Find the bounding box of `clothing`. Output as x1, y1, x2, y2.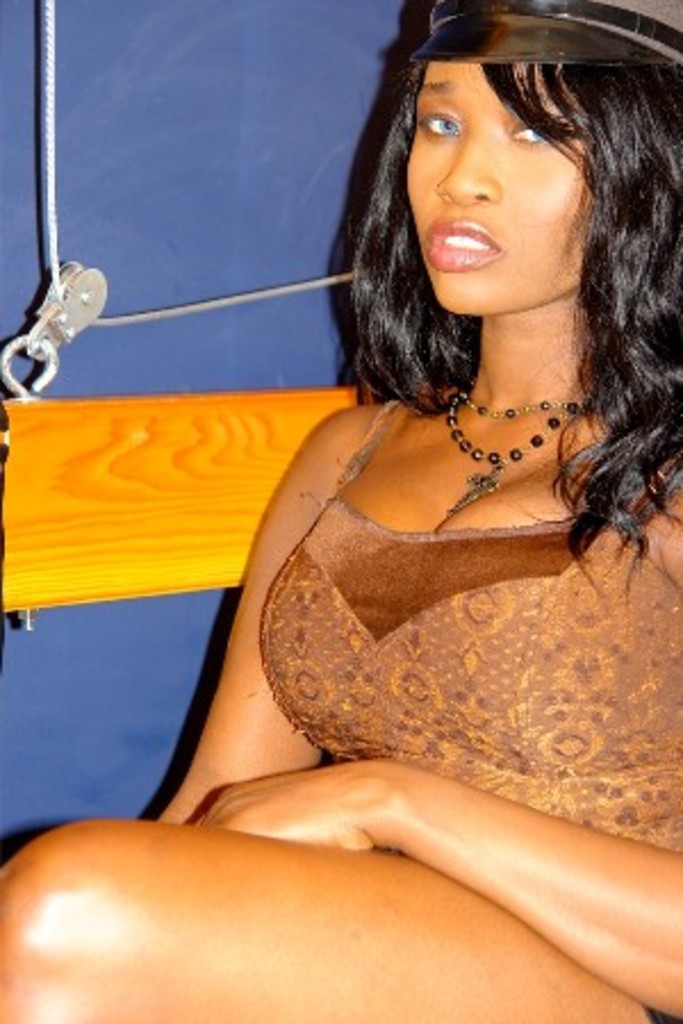
253, 389, 681, 862.
